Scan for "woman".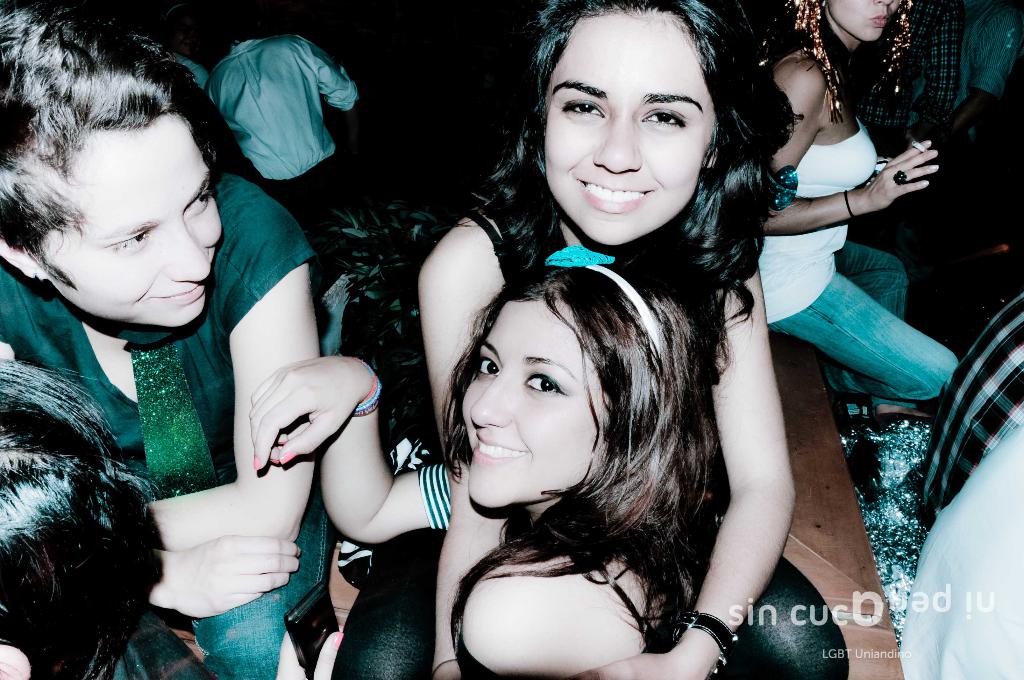
Scan result: <region>247, 240, 833, 679</region>.
